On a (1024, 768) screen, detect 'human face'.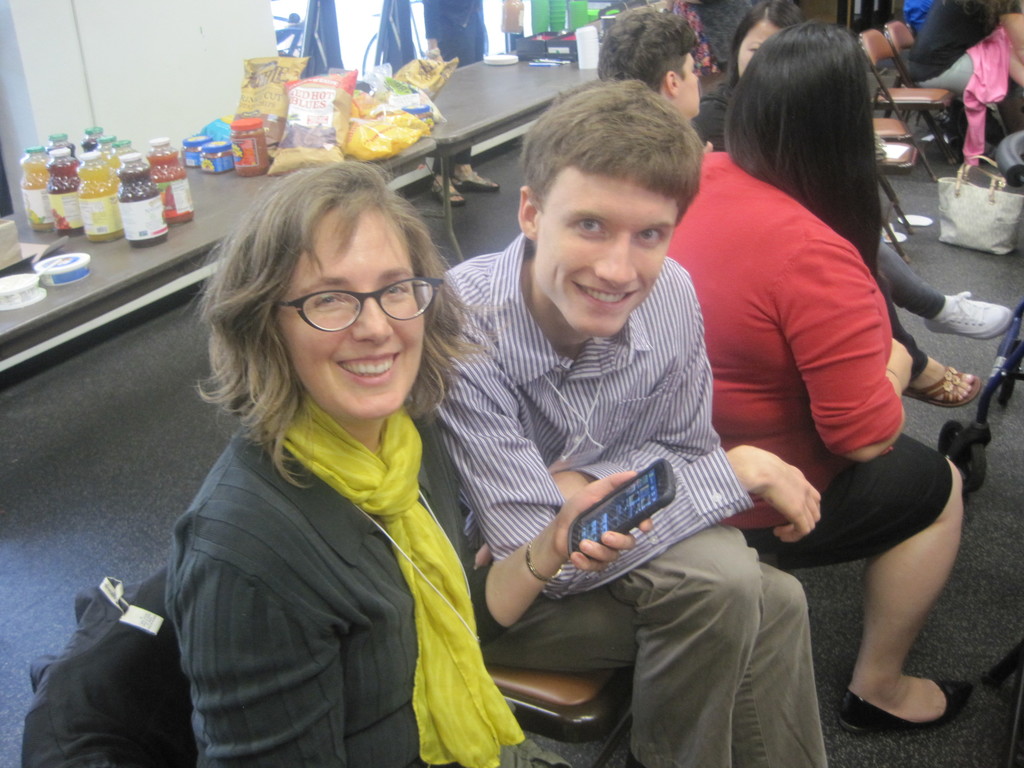
{"x1": 677, "y1": 50, "x2": 700, "y2": 123}.
